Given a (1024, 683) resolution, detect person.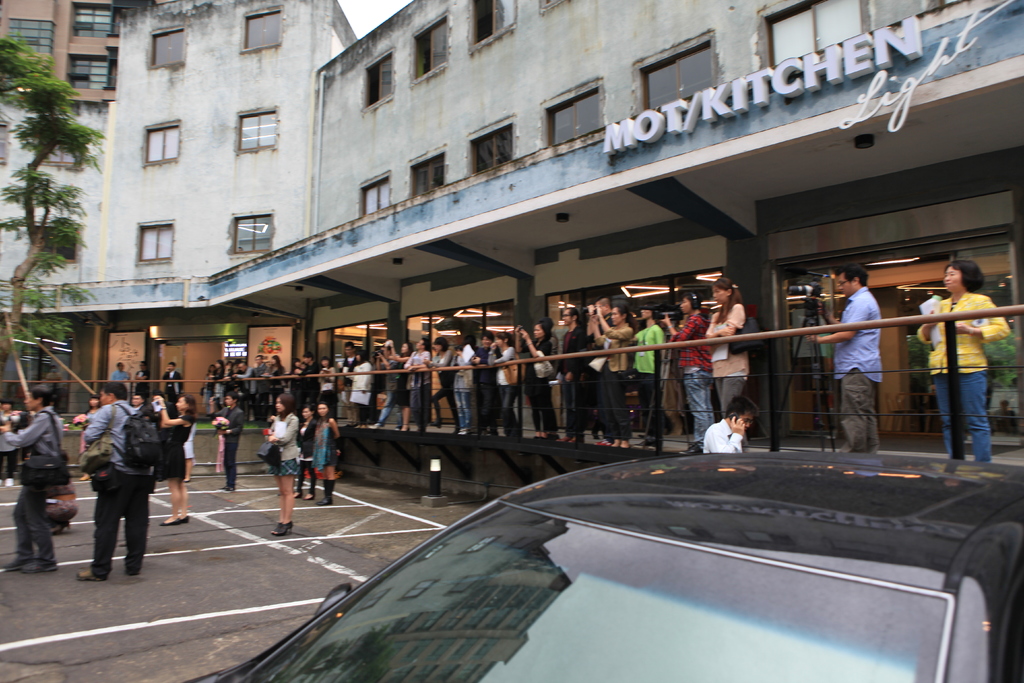
{"left": 525, "top": 323, "right": 556, "bottom": 438}.
